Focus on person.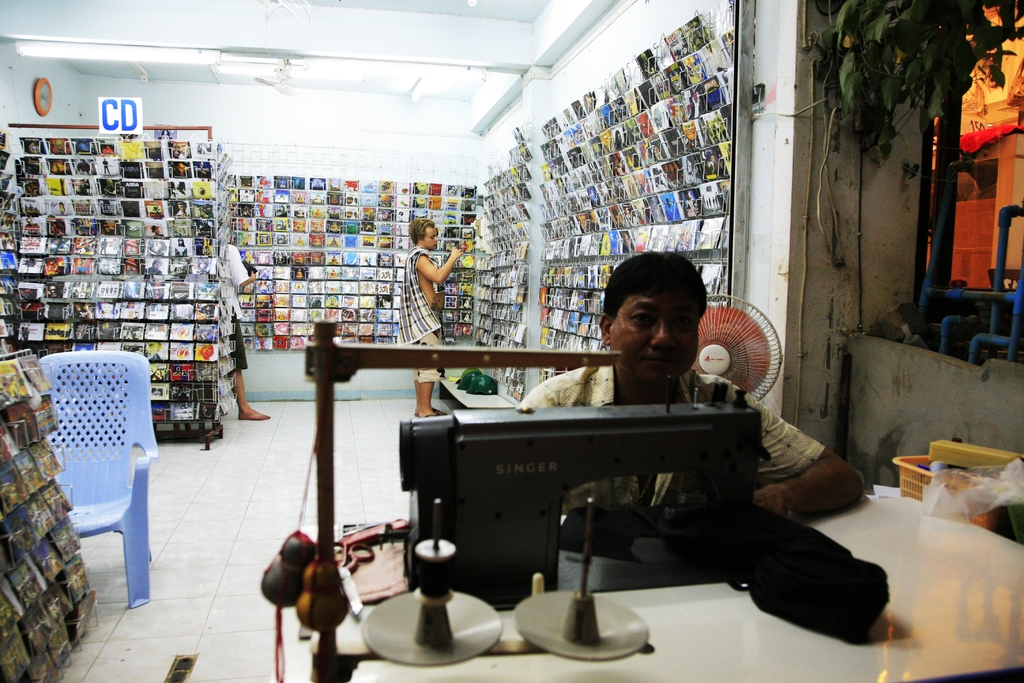
Focused at Rect(513, 247, 867, 572).
